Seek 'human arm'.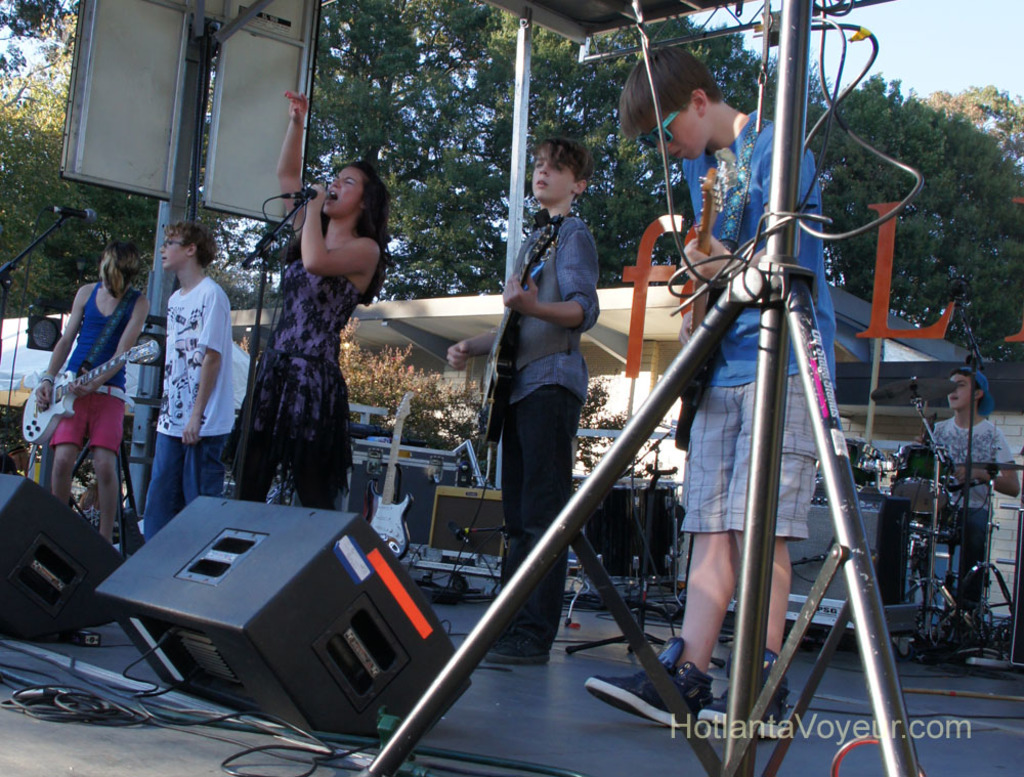
crop(501, 236, 596, 332).
